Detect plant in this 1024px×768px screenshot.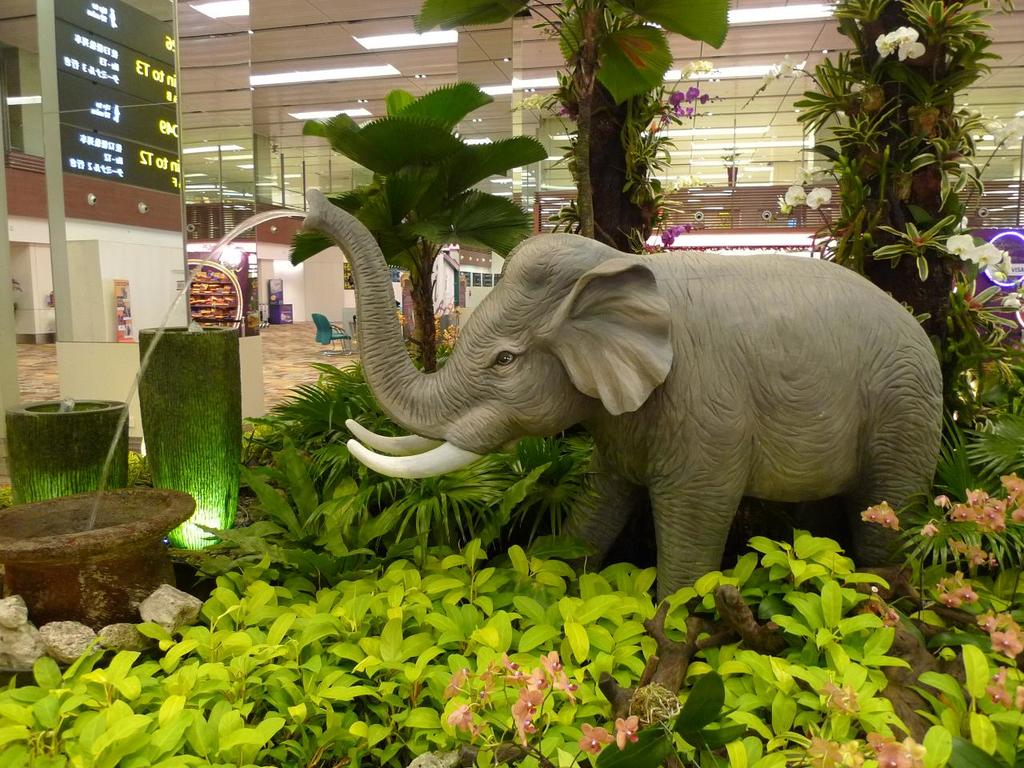
Detection: crop(511, 54, 702, 254).
